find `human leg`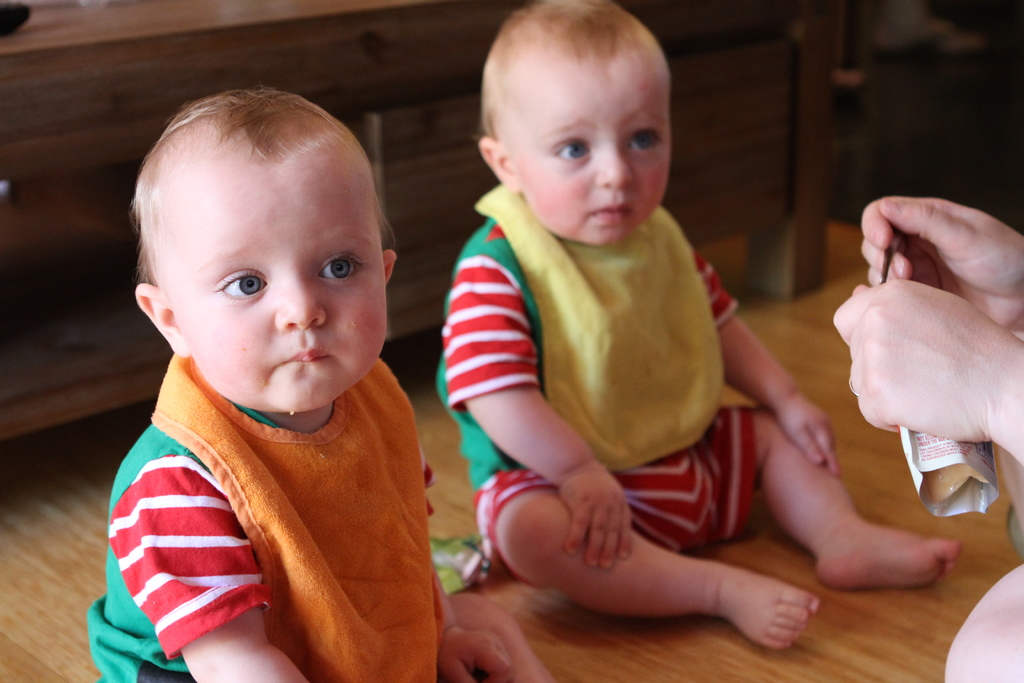
<box>478,465,825,649</box>
